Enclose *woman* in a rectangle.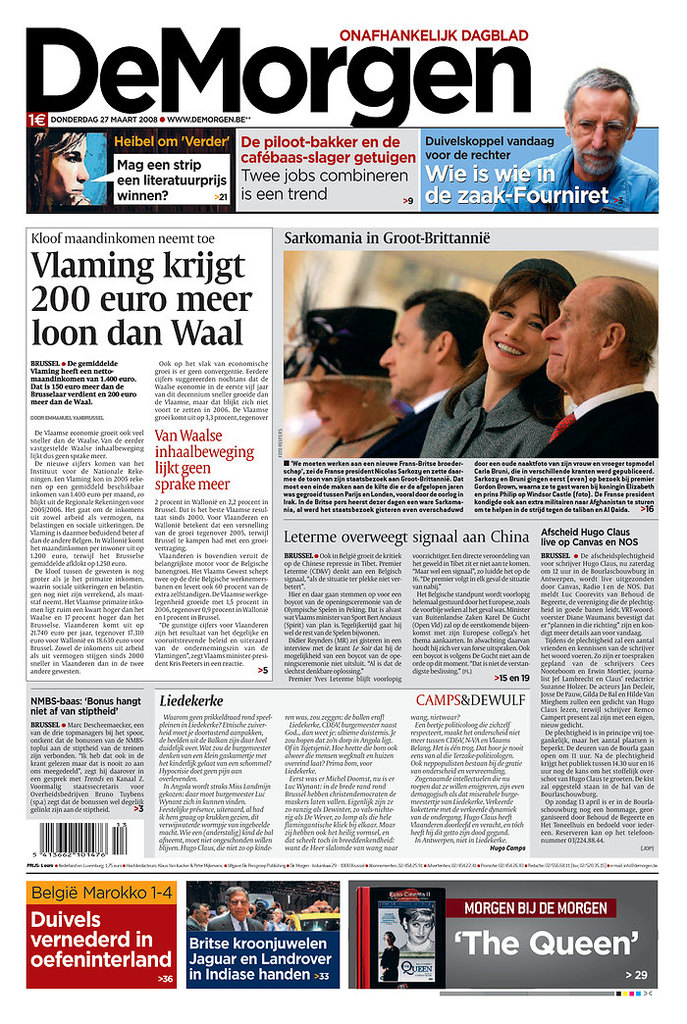
x1=35 y1=128 x2=93 y2=215.
